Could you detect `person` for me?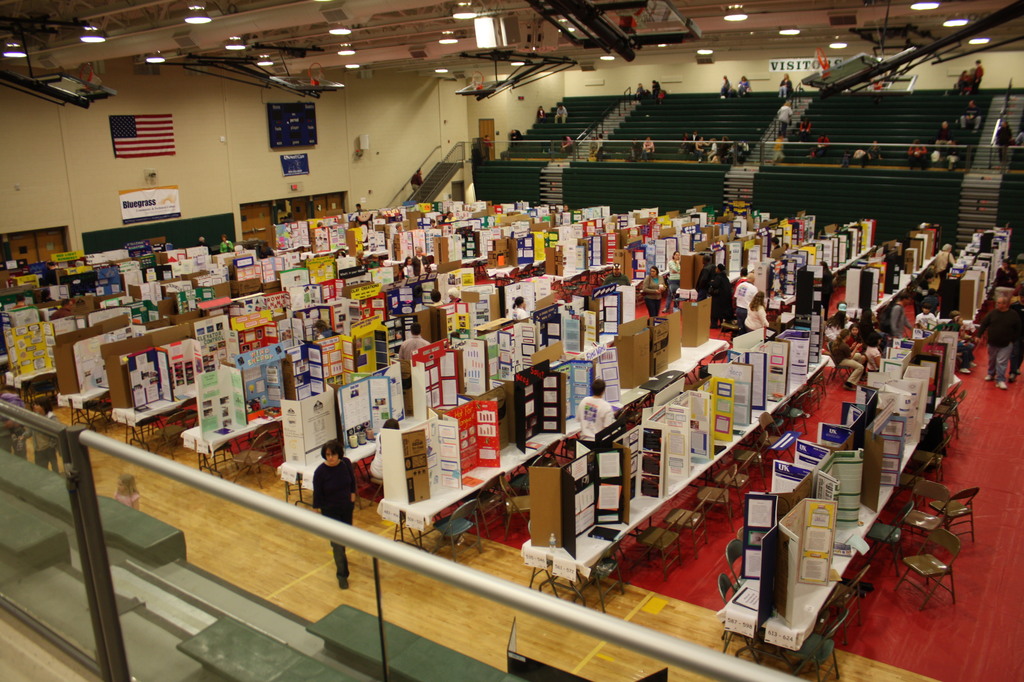
Detection result: (913,270,934,304).
